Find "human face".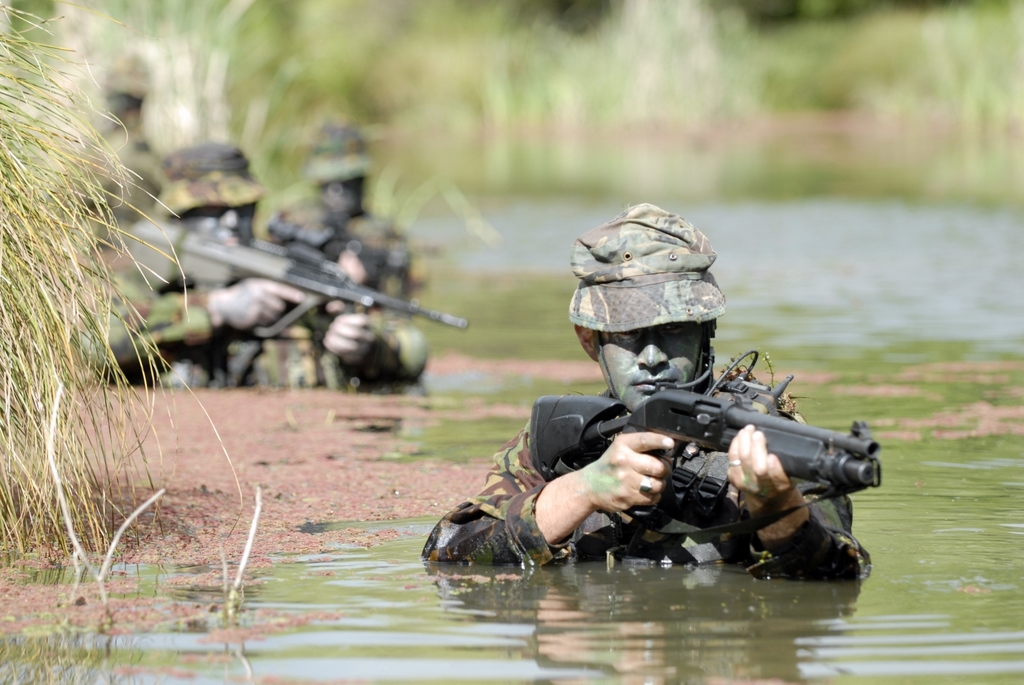
Rect(180, 206, 258, 240).
